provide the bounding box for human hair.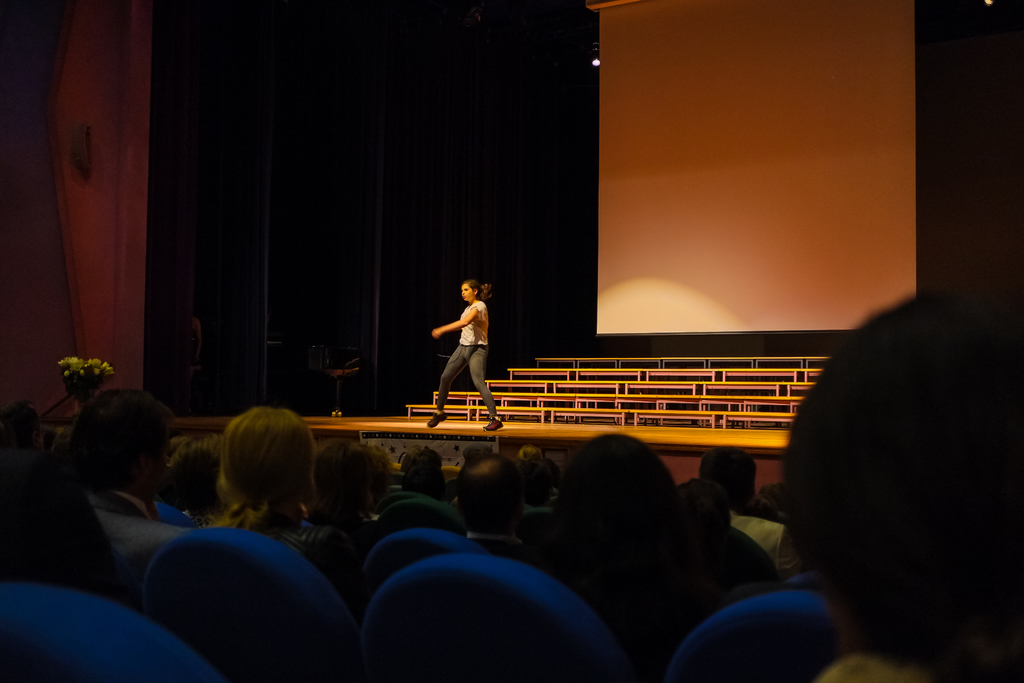
left=509, top=443, right=553, bottom=502.
